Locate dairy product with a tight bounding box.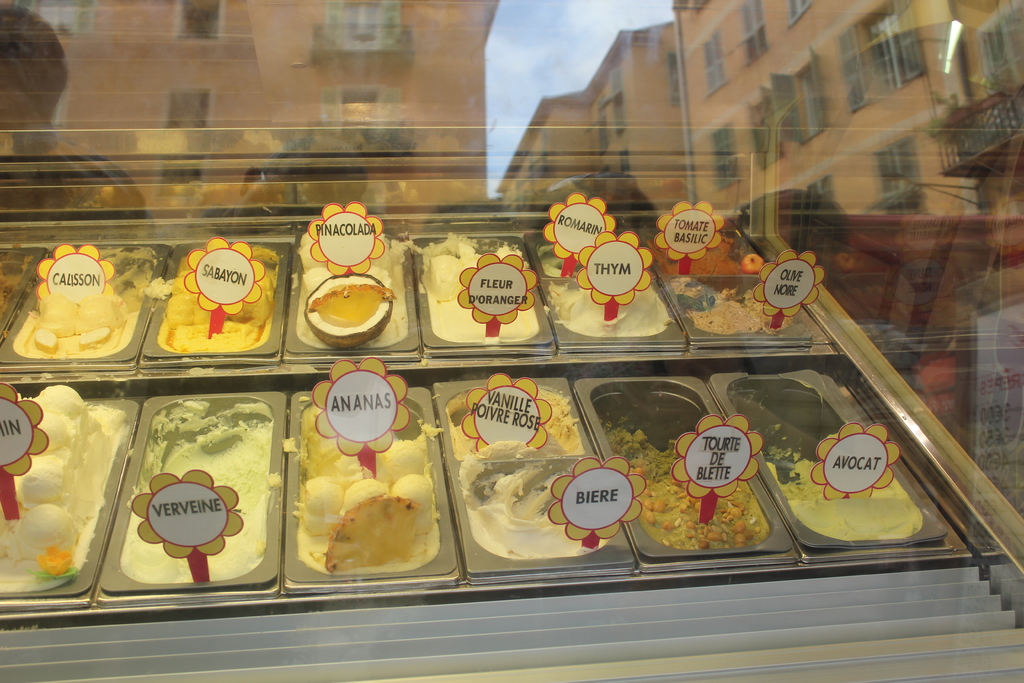
rect(630, 418, 758, 544).
